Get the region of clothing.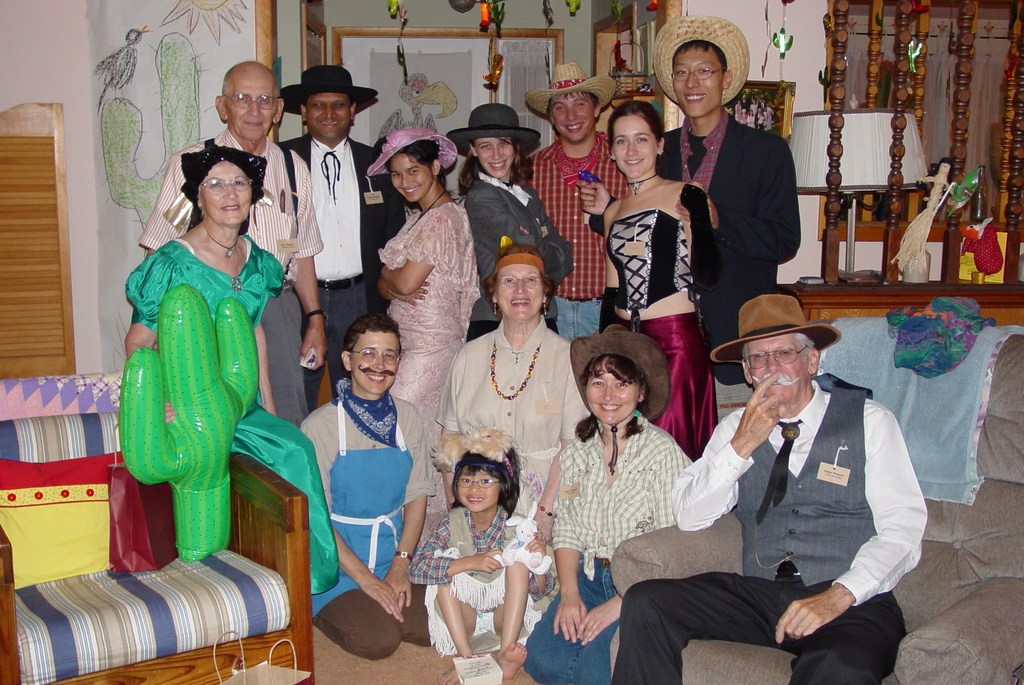
x1=401 y1=496 x2=541 y2=631.
